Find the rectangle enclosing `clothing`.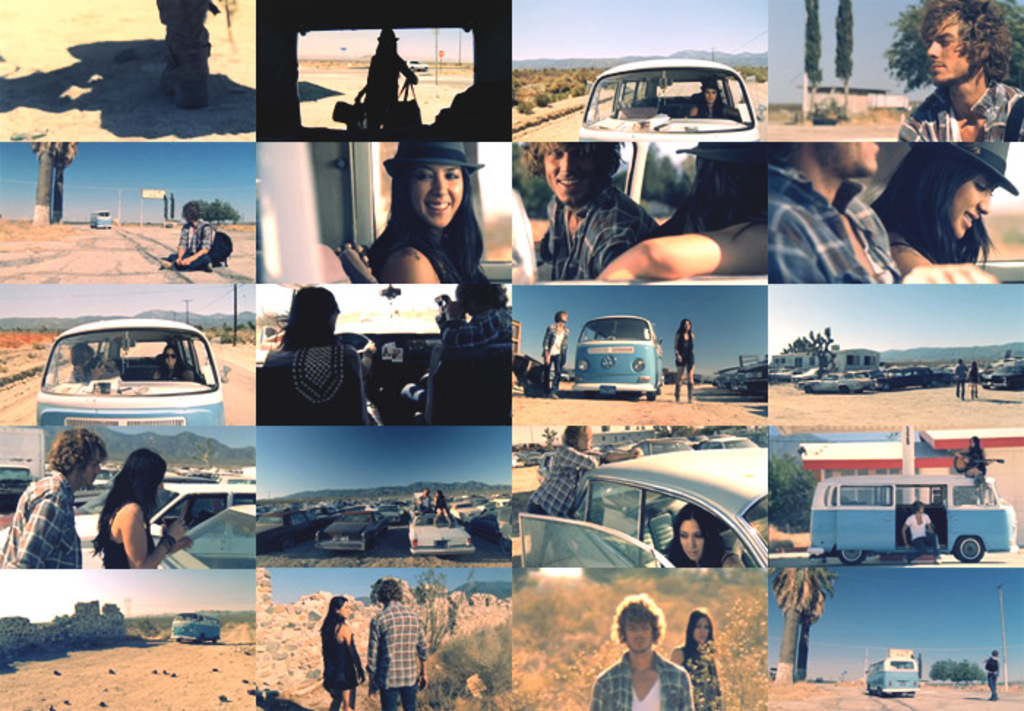
box(437, 309, 513, 347).
